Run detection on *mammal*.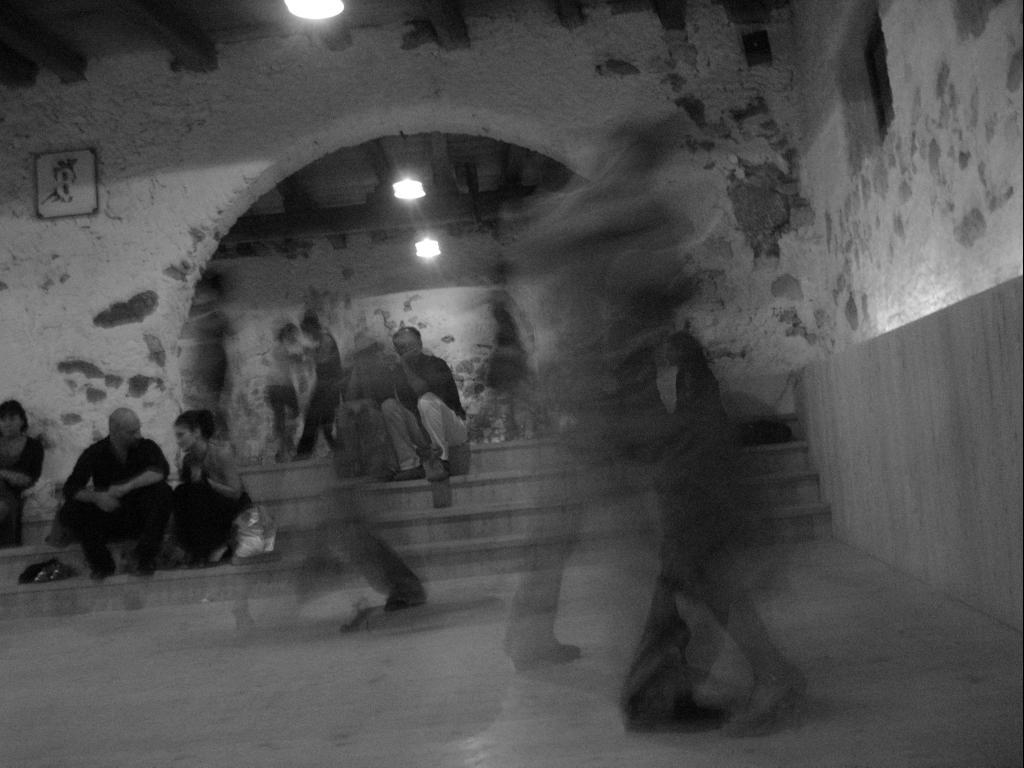
Result: (172,410,250,565).
